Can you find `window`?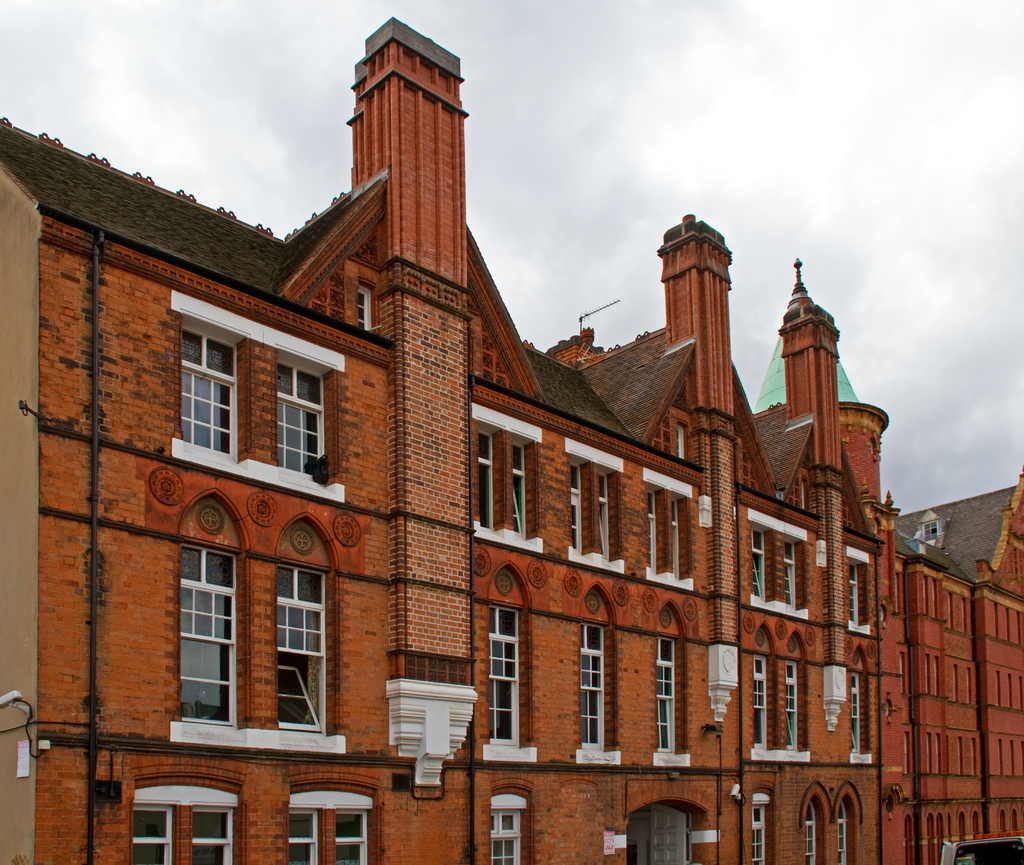
Yes, bounding box: Rect(470, 599, 531, 753).
